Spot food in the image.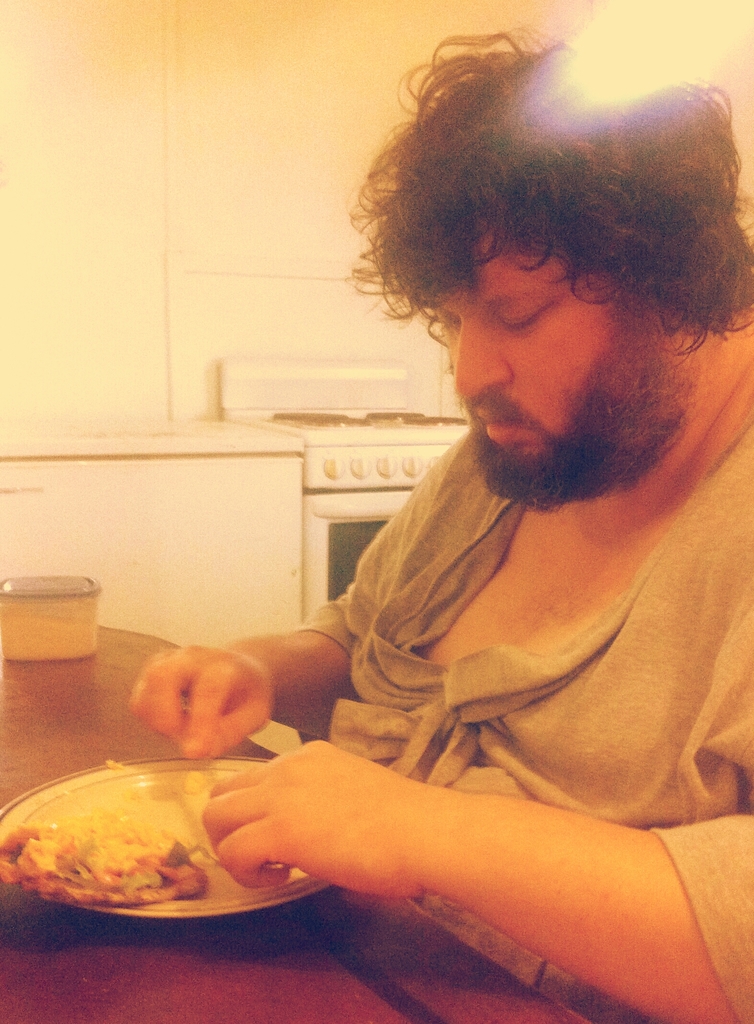
food found at box(36, 781, 210, 911).
